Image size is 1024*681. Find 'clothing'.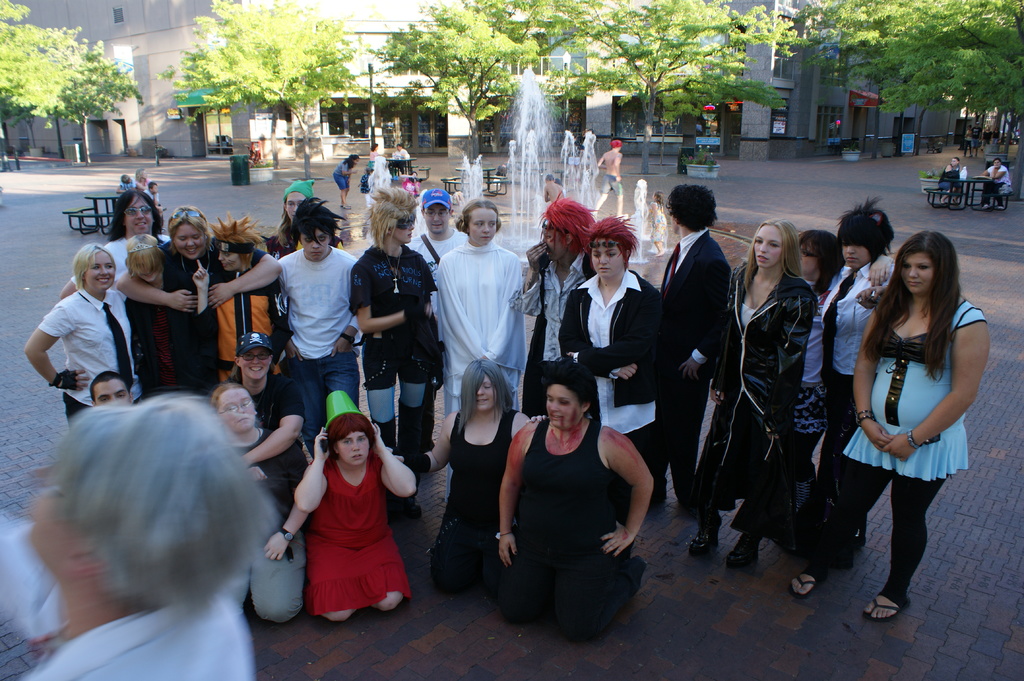
[392, 149, 410, 159].
